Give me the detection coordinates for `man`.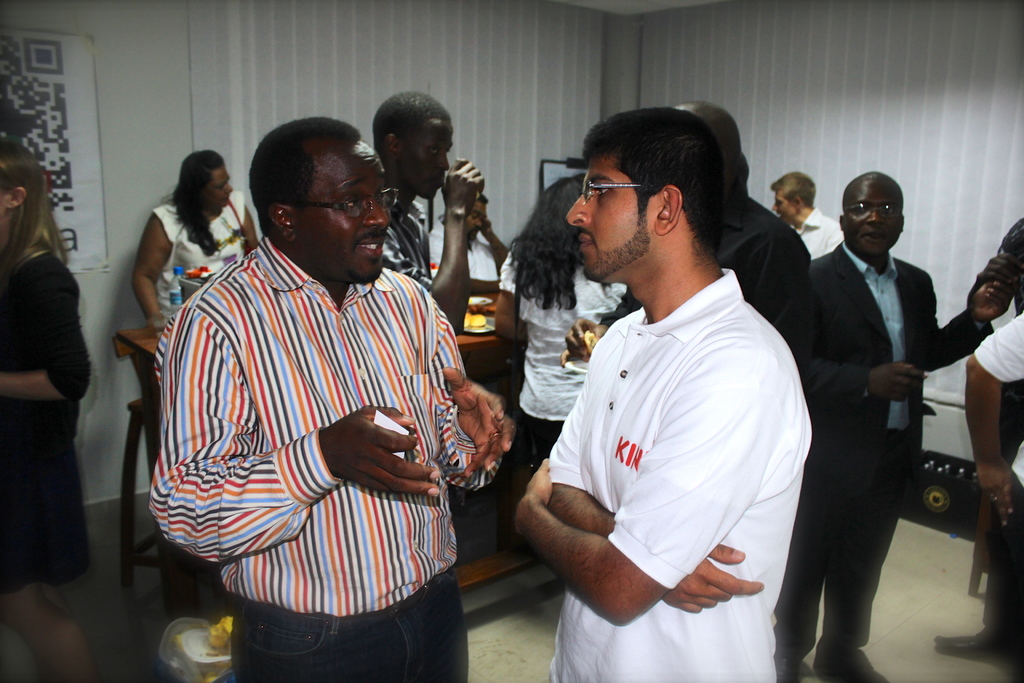
bbox(774, 173, 1014, 682).
